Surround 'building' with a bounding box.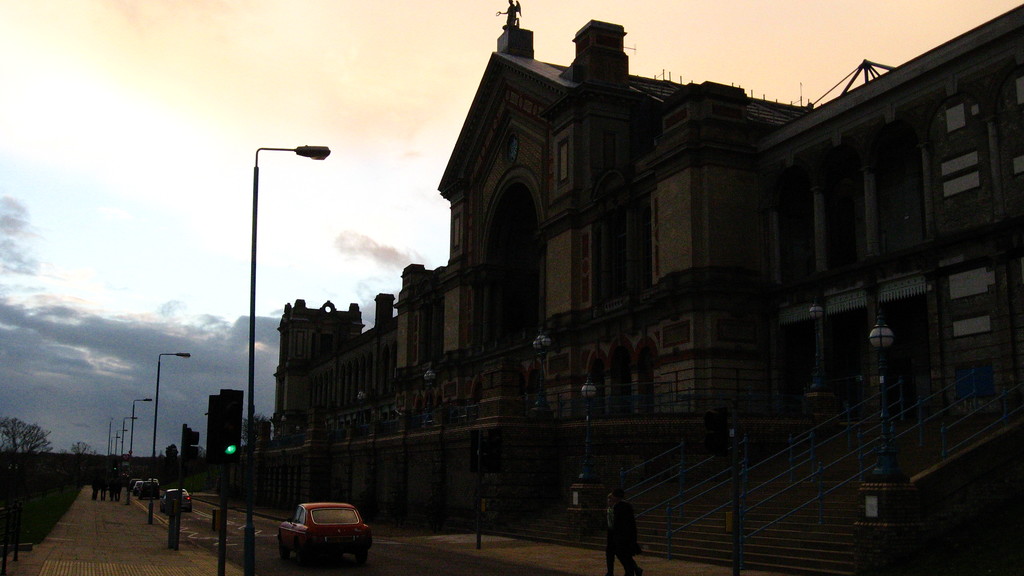
box=[207, 390, 246, 456].
